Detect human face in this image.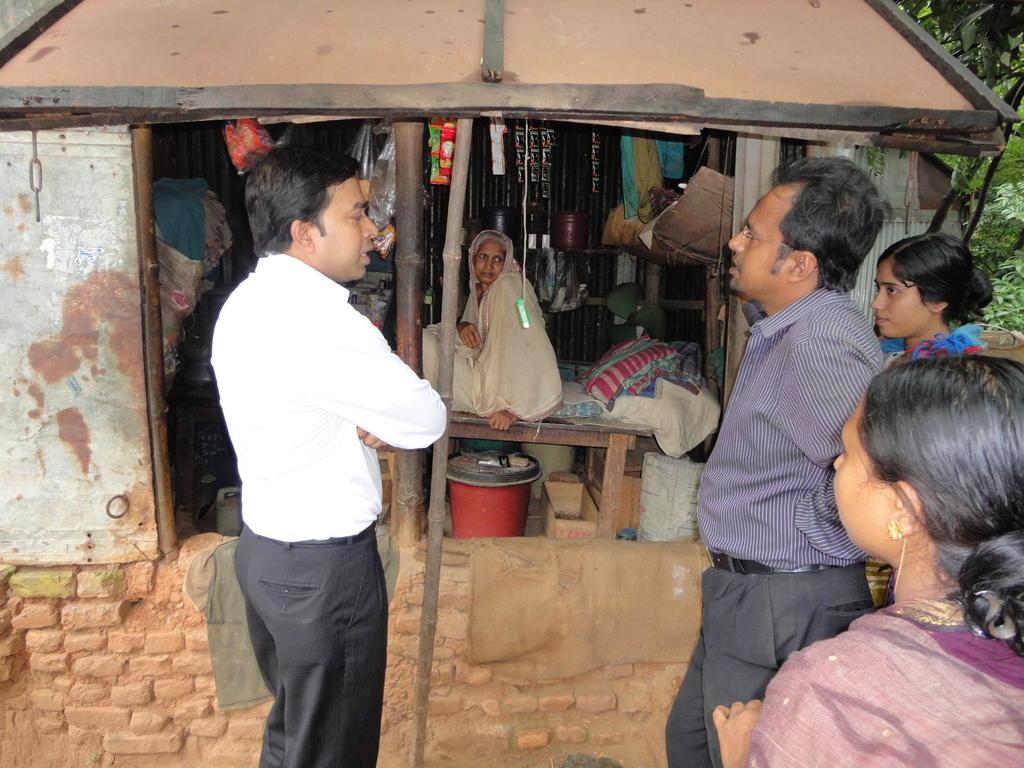
Detection: (x1=324, y1=167, x2=381, y2=290).
